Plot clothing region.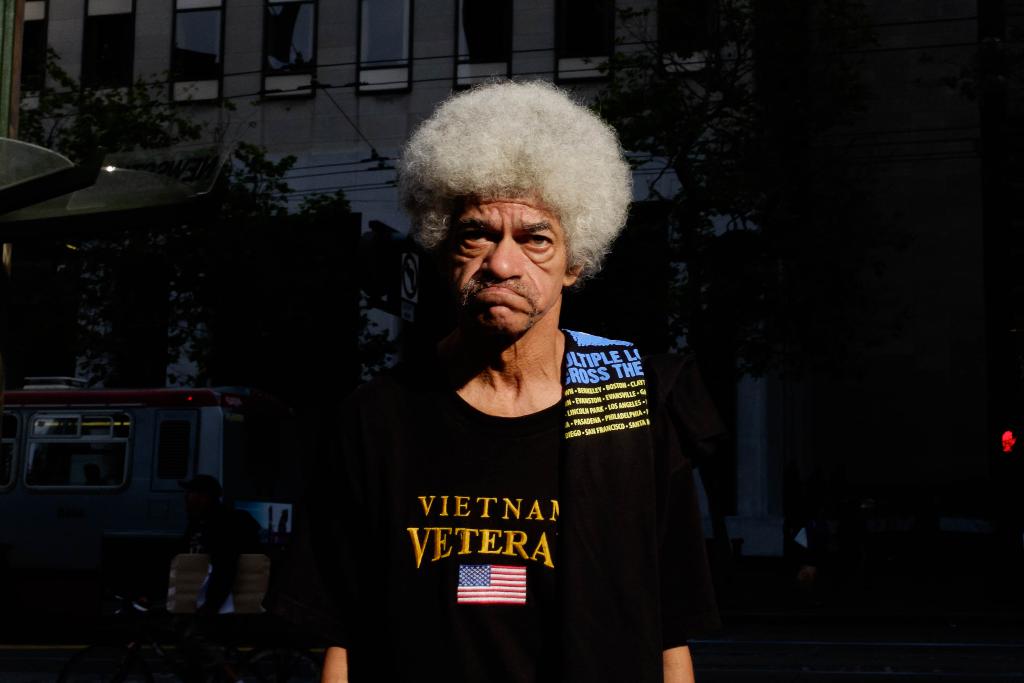
Plotted at pyautogui.locateOnScreen(310, 283, 682, 655).
